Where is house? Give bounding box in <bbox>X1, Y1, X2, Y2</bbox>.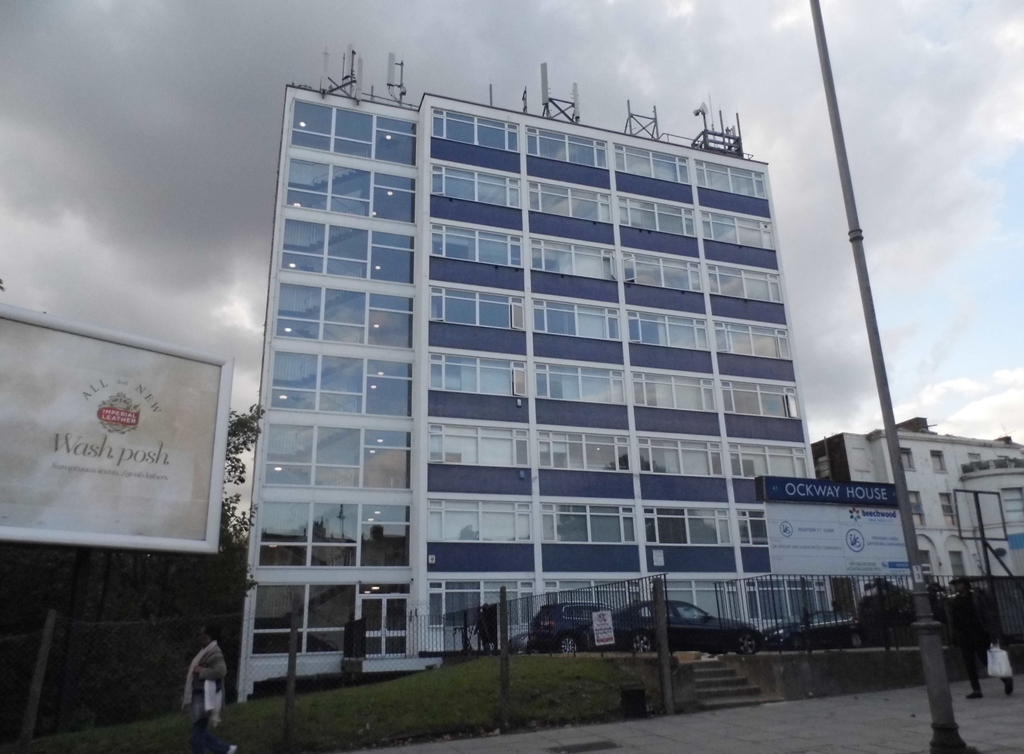
<bbox>806, 412, 1023, 593</bbox>.
